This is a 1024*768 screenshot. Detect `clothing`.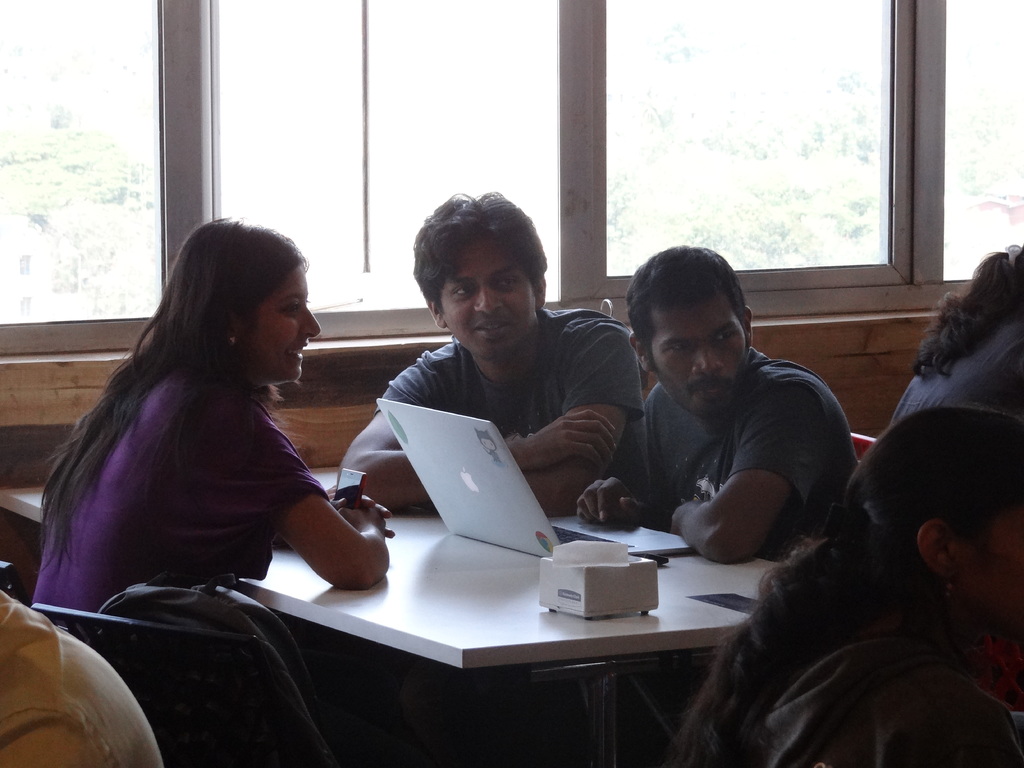
(left=636, top=351, right=860, bottom=738).
